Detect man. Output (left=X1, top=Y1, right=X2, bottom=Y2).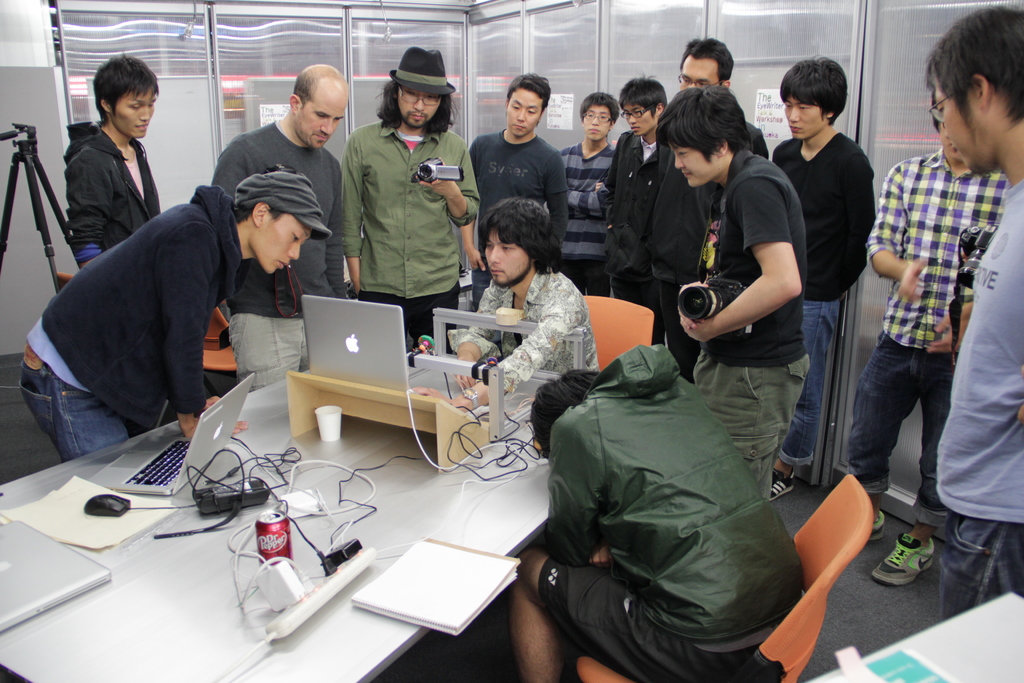
(left=845, top=89, right=1010, bottom=589).
